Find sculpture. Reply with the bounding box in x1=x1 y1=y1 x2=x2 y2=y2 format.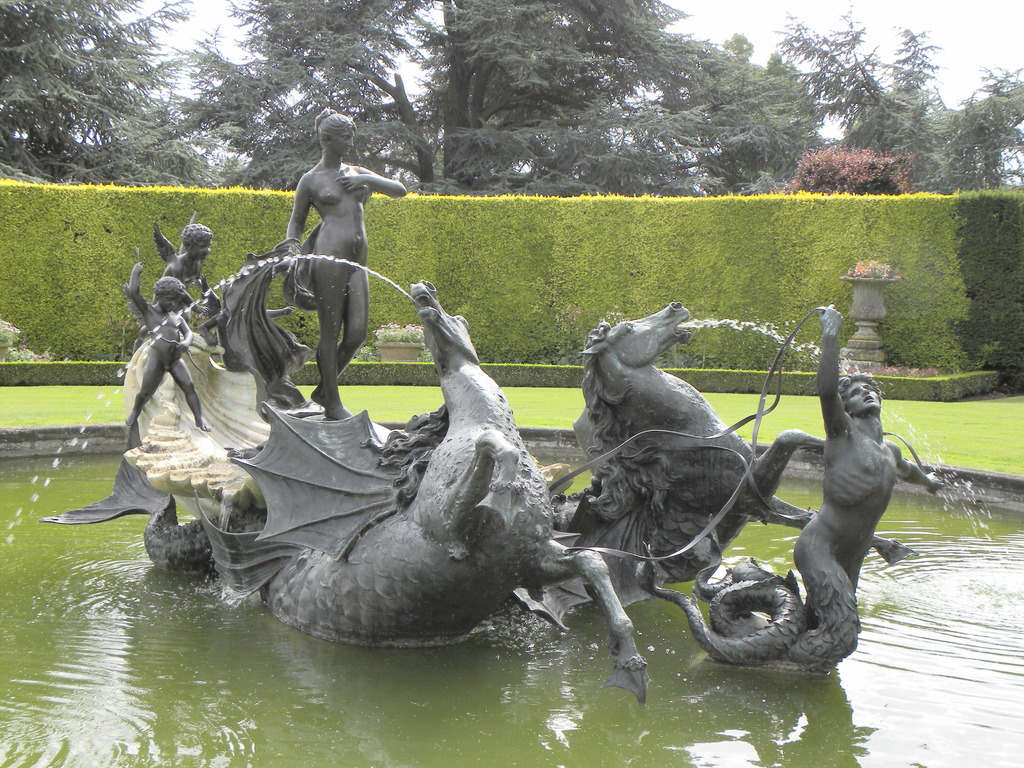
x1=154 y1=204 x2=211 y2=303.
